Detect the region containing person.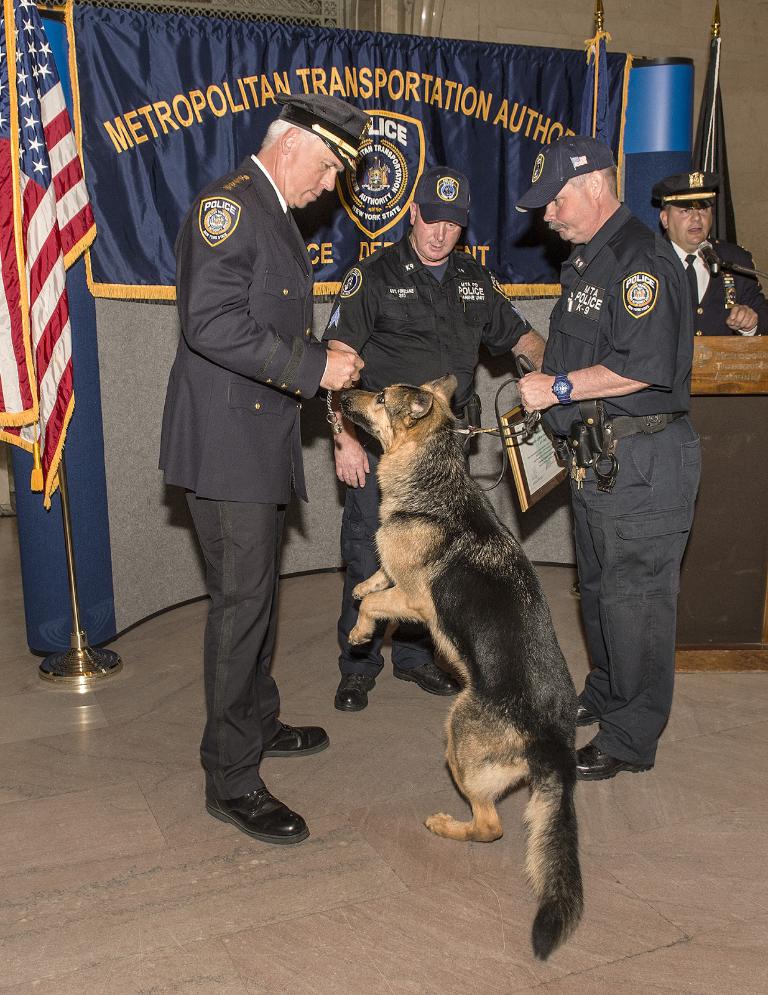
l=649, t=166, r=767, b=345.
